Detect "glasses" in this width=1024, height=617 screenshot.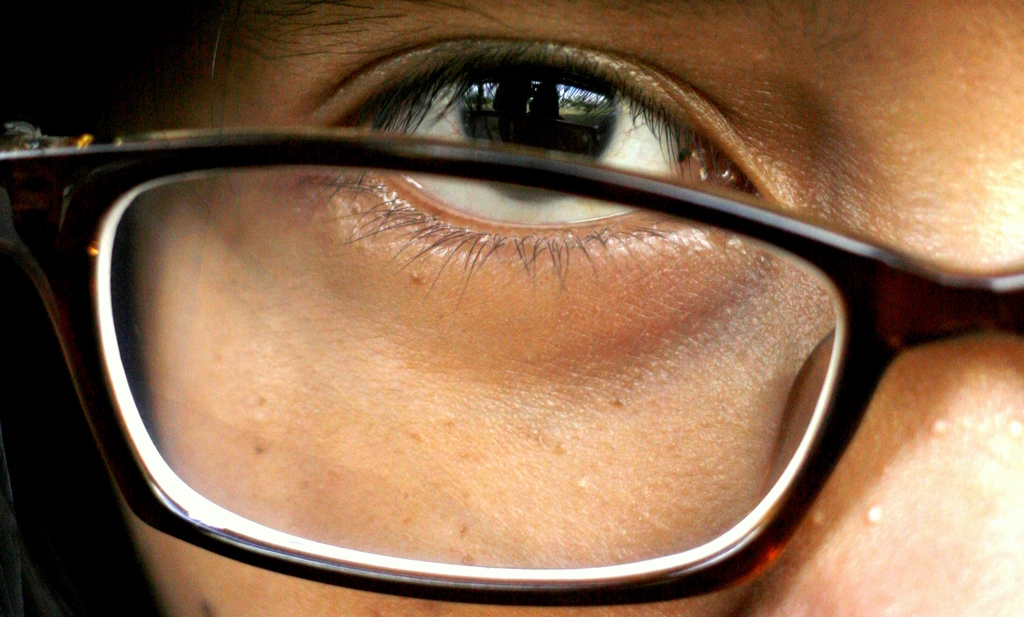
Detection: {"x1": 0, "y1": 123, "x2": 1023, "y2": 607}.
